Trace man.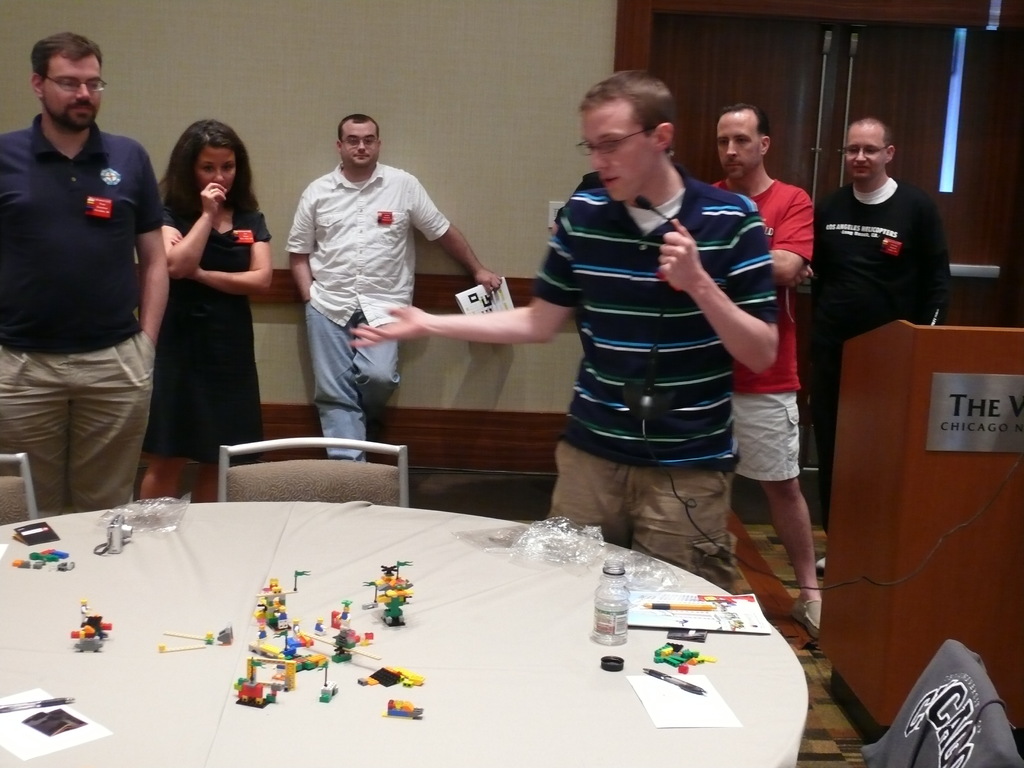
Traced to box=[284, 111, 504, 461].
